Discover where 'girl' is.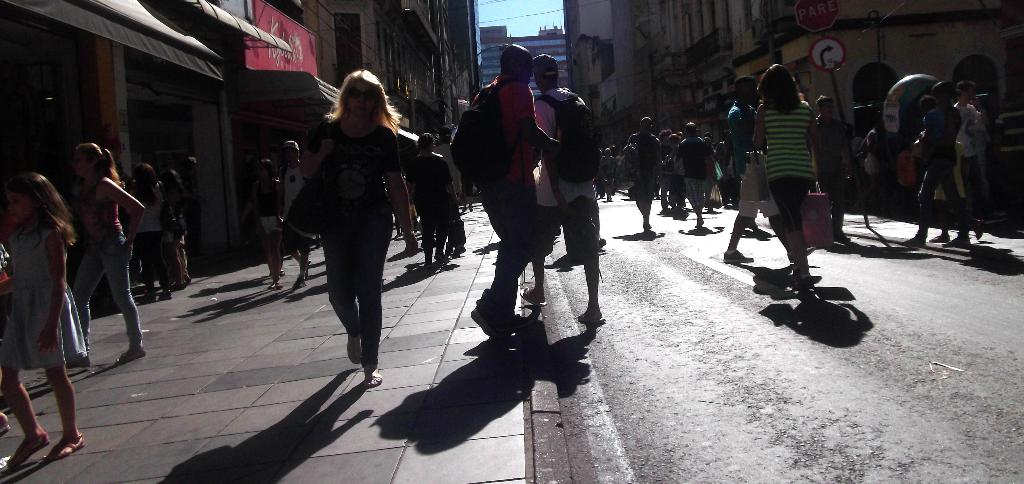
Discovered at (275,139,316,284).
